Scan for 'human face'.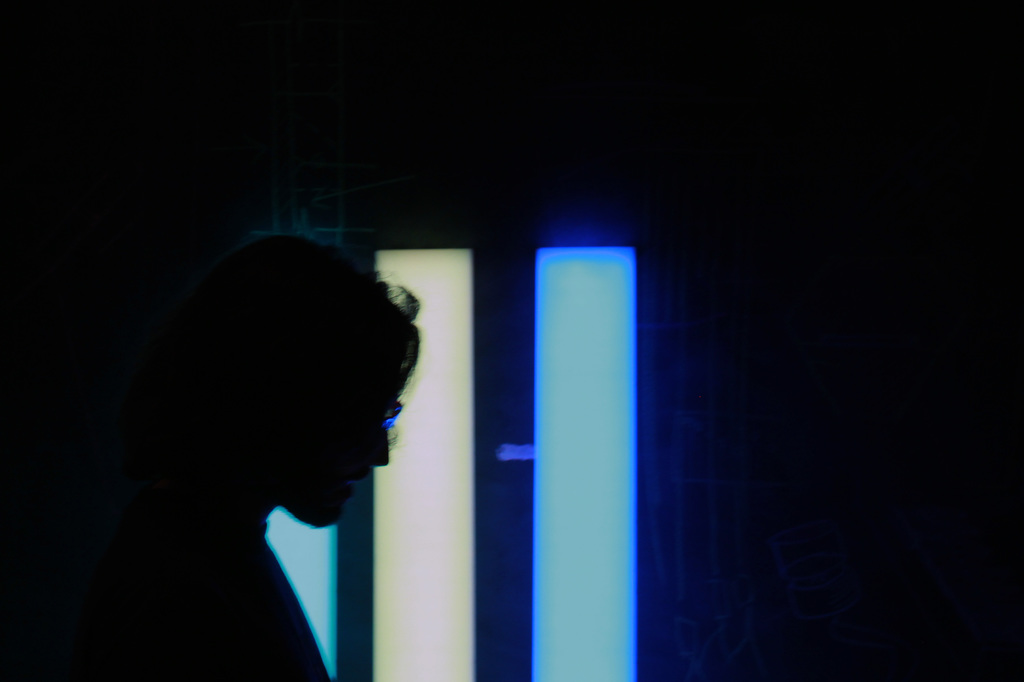
Scan result: x1=278, y1=359, x2=400, y2=532.
